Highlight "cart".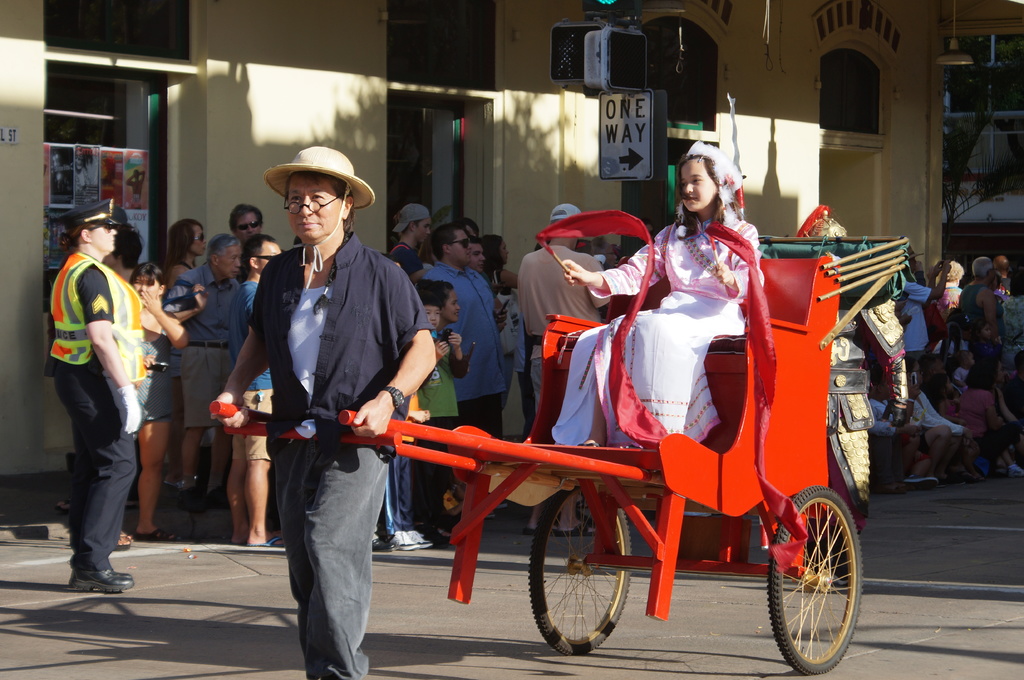
Highlighted region: 292, 225, 882, 656.
